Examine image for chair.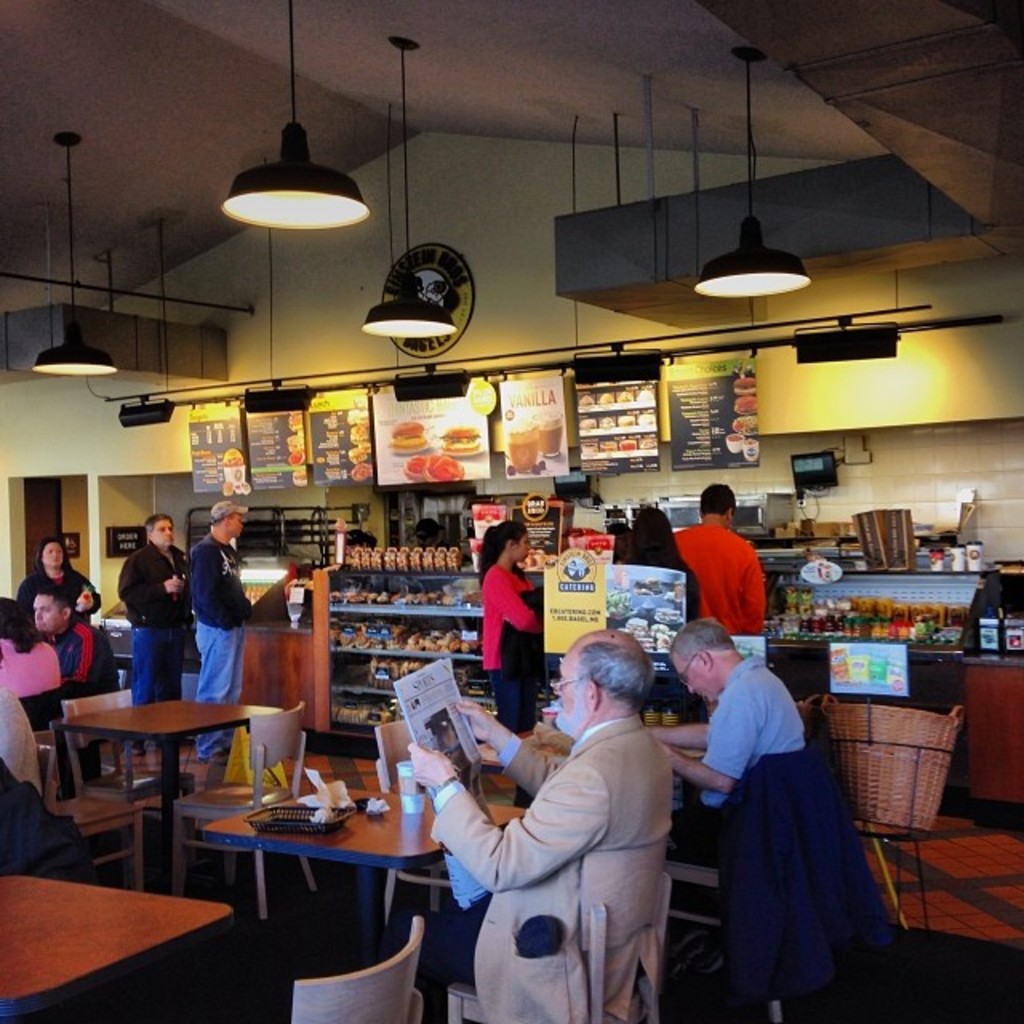
Examination result: locate(166, 701, 336, 925).
